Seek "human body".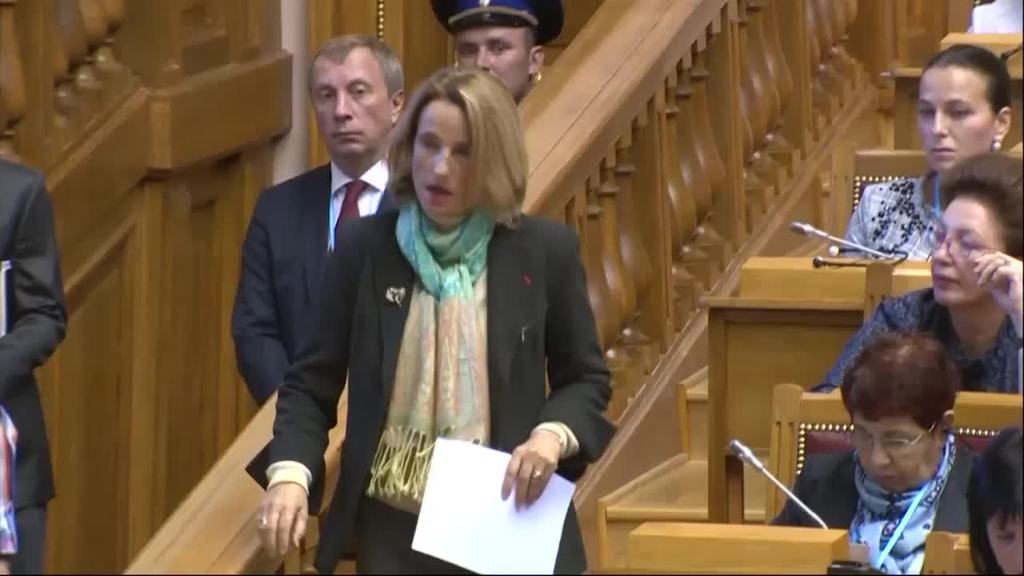
bbox(0, 77, 67, 575).
